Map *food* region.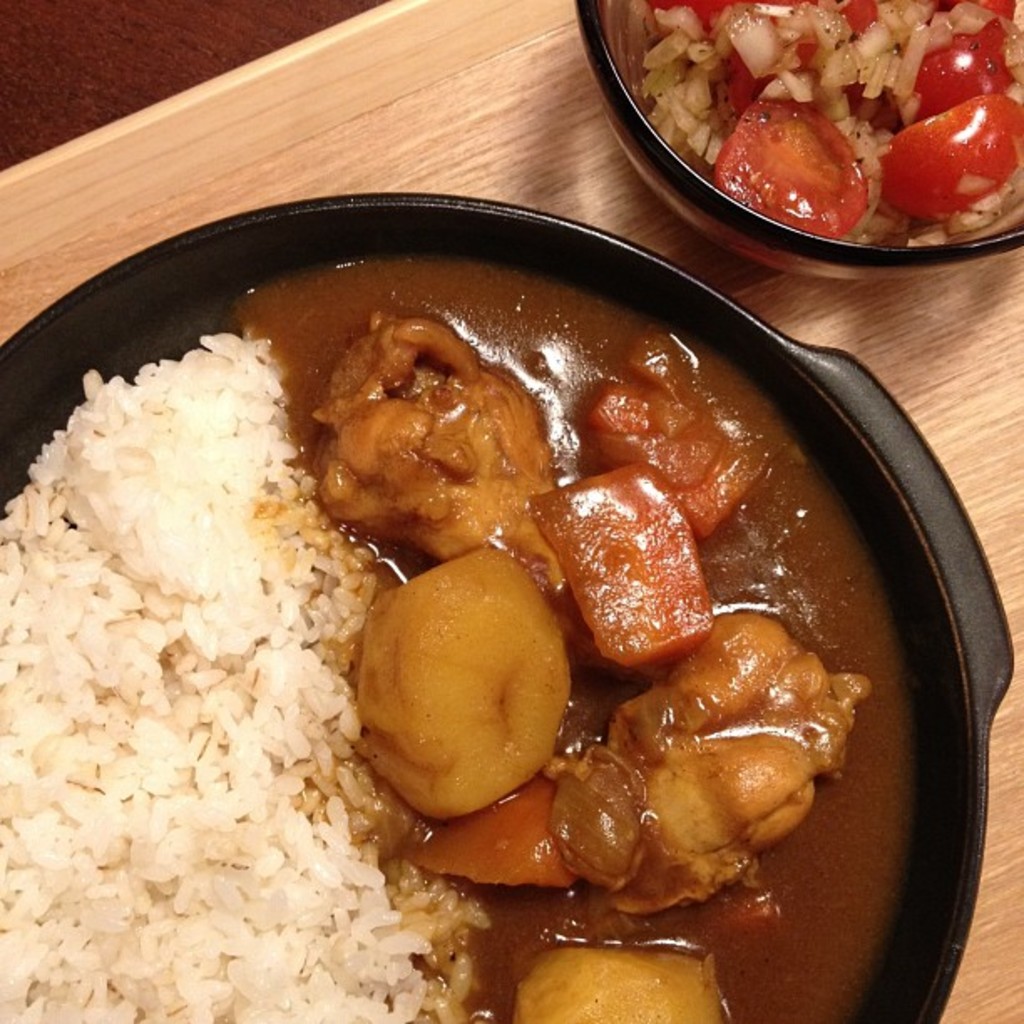
Mapped to {"left": 0, "top": 244, "right": 912, "bottom": 1022}.
